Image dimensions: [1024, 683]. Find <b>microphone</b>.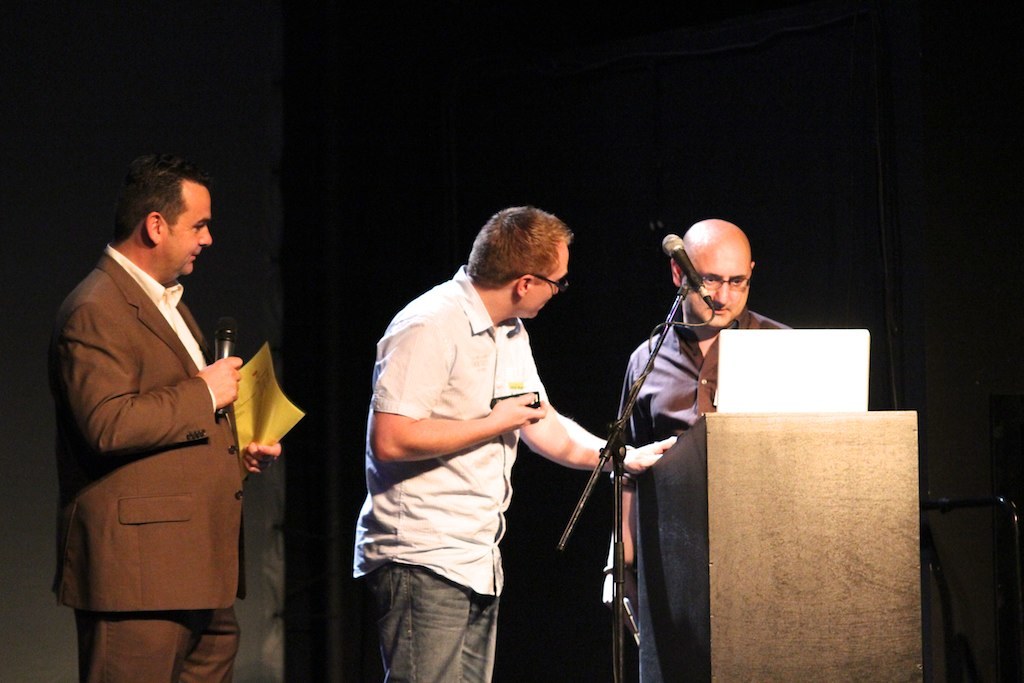
pyautogui.locateOnScreen(216, 317, 237, 410).
